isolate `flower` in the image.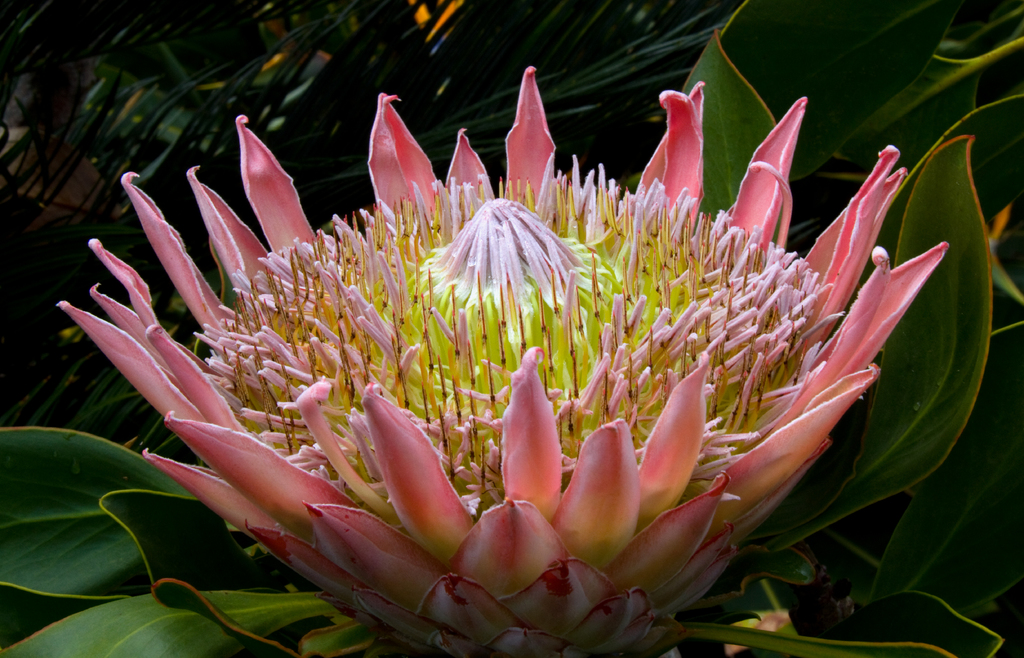
Isolated region: crop(49, 104, 1016, 635).
